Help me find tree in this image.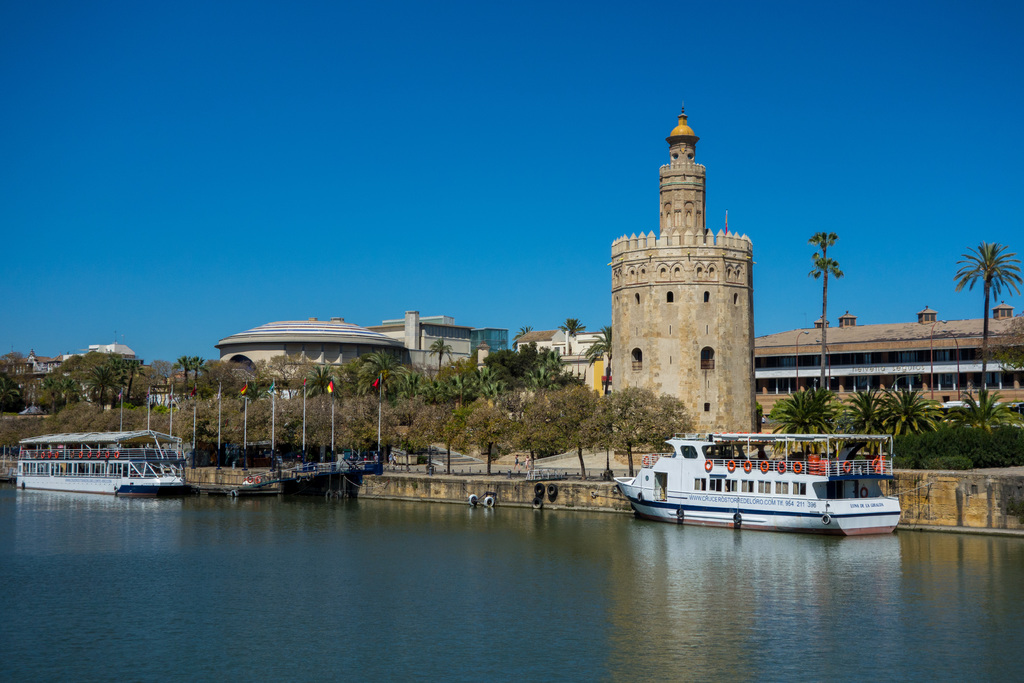
Found it: BBox(835, 390, 888, 424).
